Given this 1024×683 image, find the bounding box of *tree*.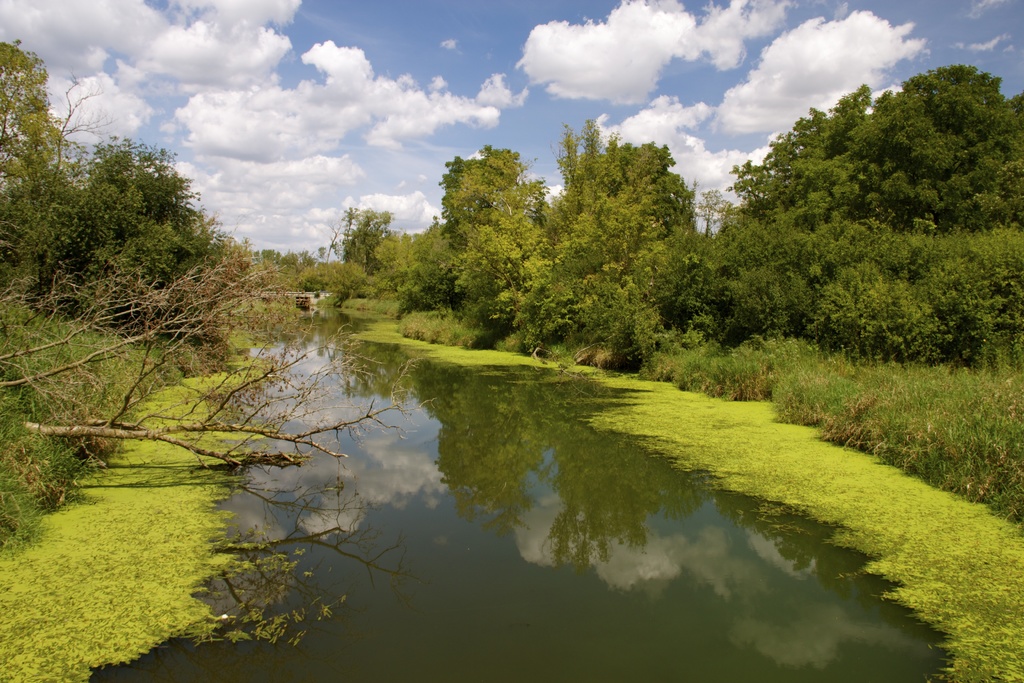
x1=710 y1=61 x2=1023 y2=245.
